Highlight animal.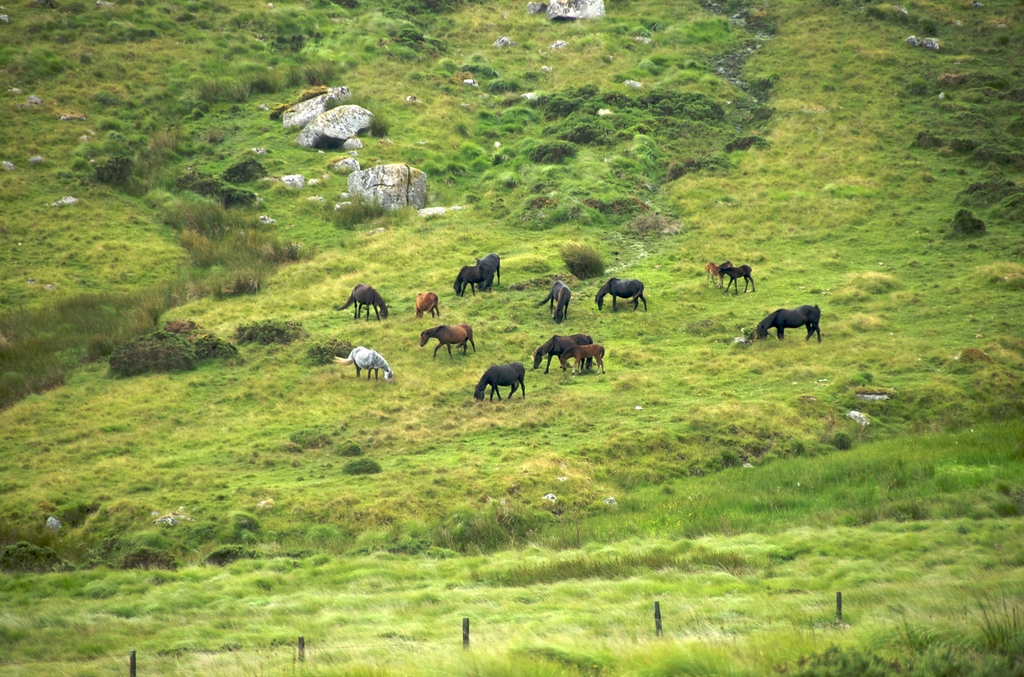
Highlighted region: pyautogui.locateOnScreen(412, 289, 438, 318).
